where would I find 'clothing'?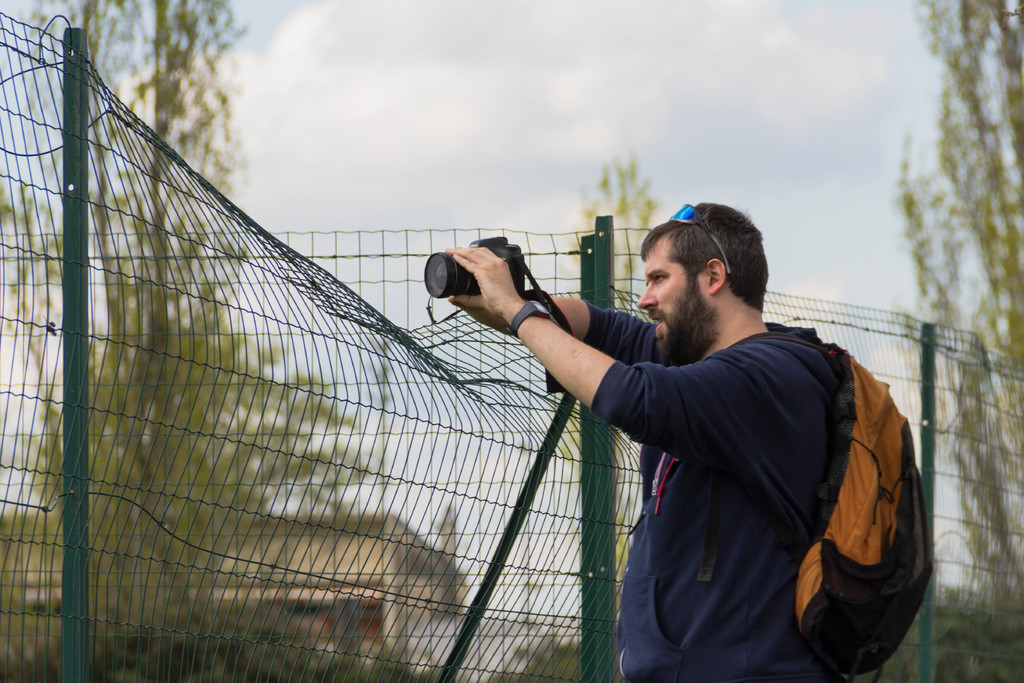
At detection(532, 256, 914, 677).
